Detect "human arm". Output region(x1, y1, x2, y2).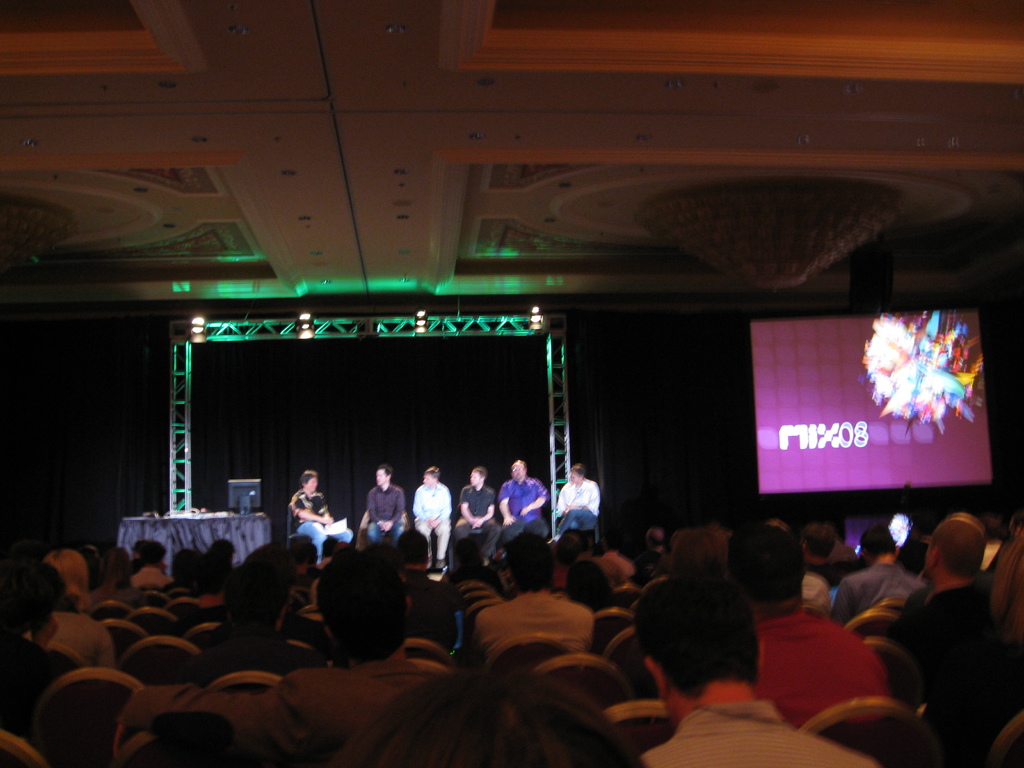
region(428, 486, 451, 532).
